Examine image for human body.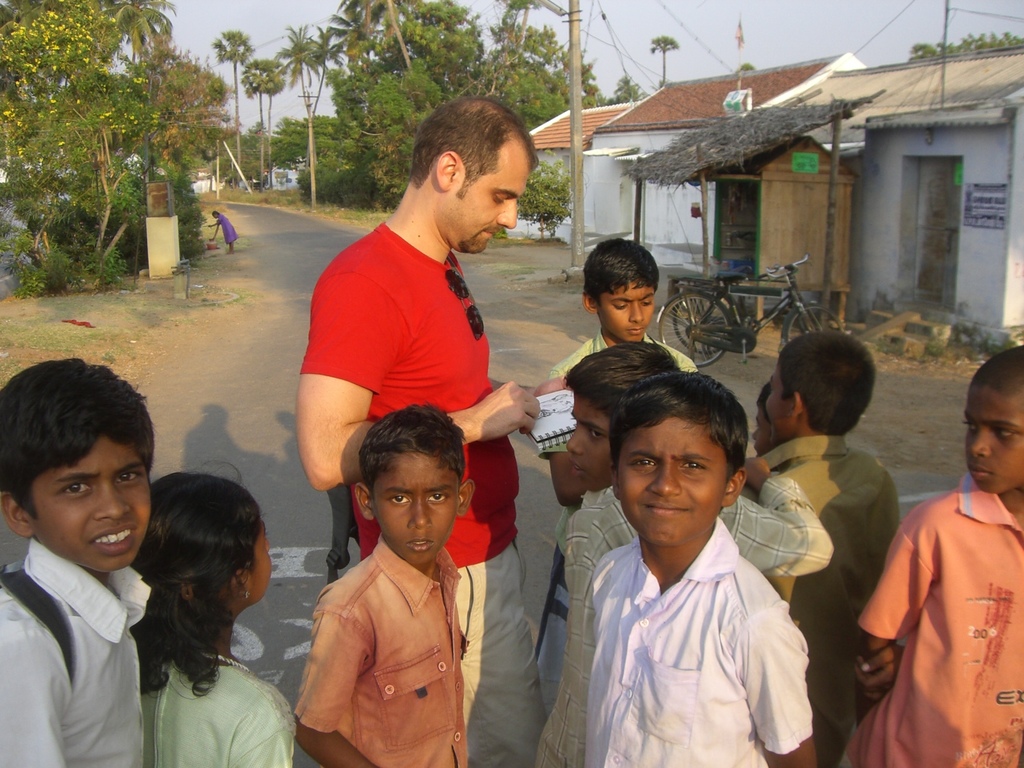
Examination result: rect(540, 328, 696, 683).
